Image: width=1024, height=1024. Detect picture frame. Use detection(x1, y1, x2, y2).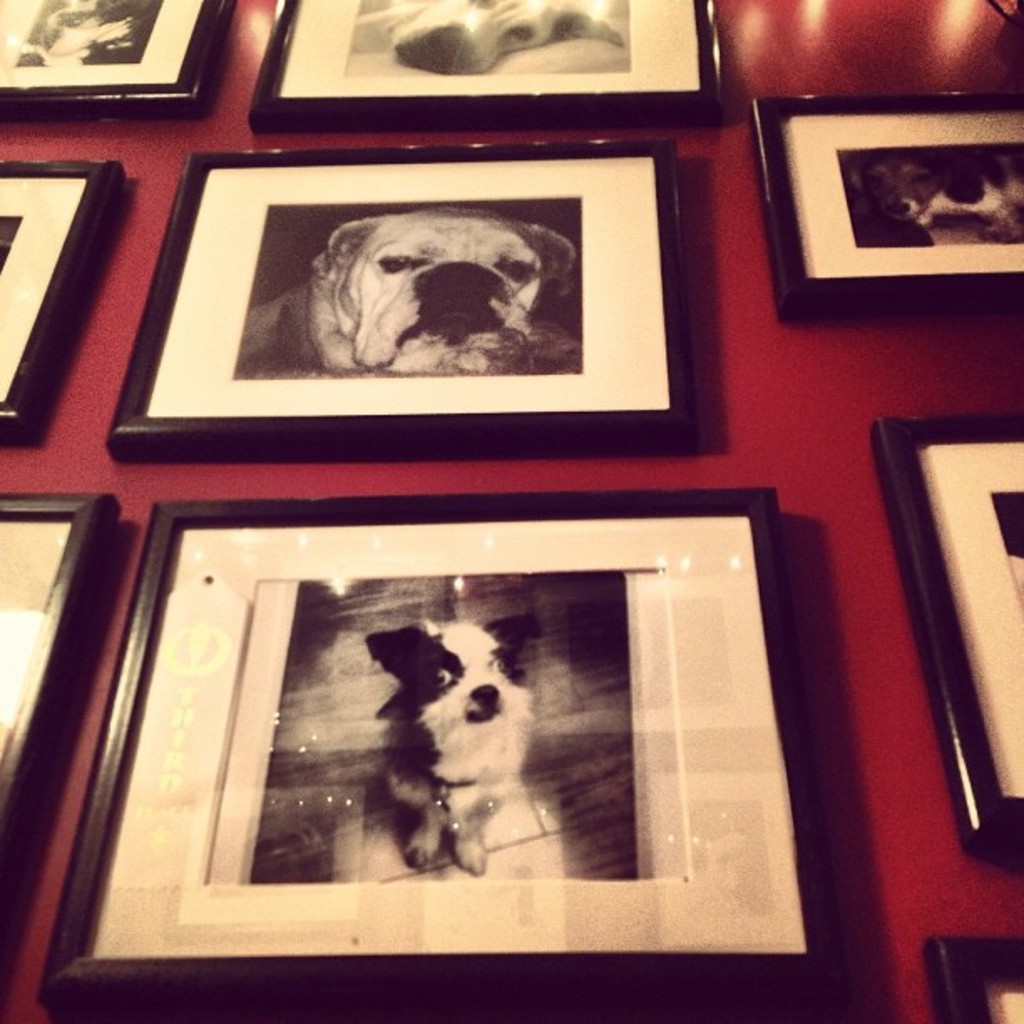
detection(0, 159, 124, 438).
